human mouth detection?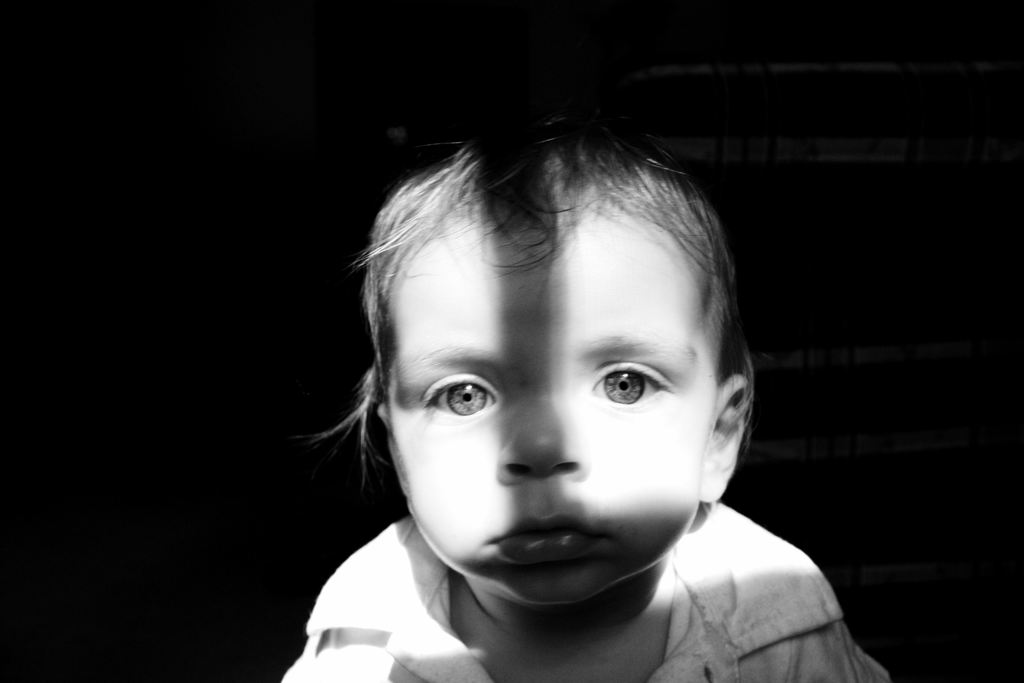
<box>490,515,606,562</box>
